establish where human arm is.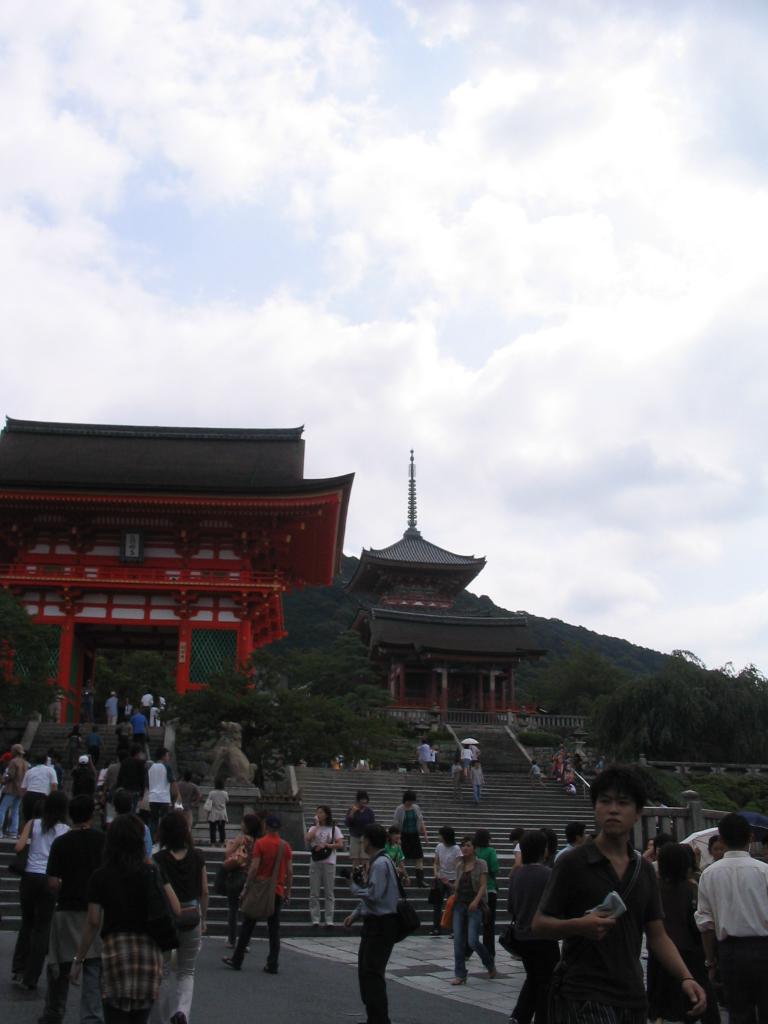
Established at (left=248, top=857, right=266, bottom=880).
